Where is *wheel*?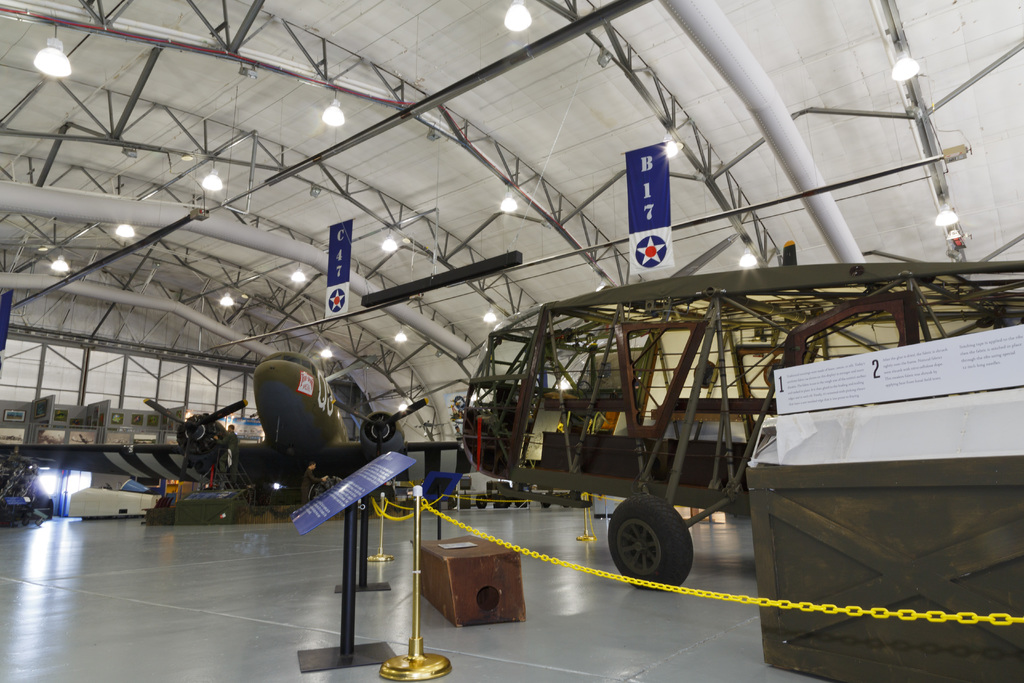
[x1=476, y1=494, x2=487, y2=509].
